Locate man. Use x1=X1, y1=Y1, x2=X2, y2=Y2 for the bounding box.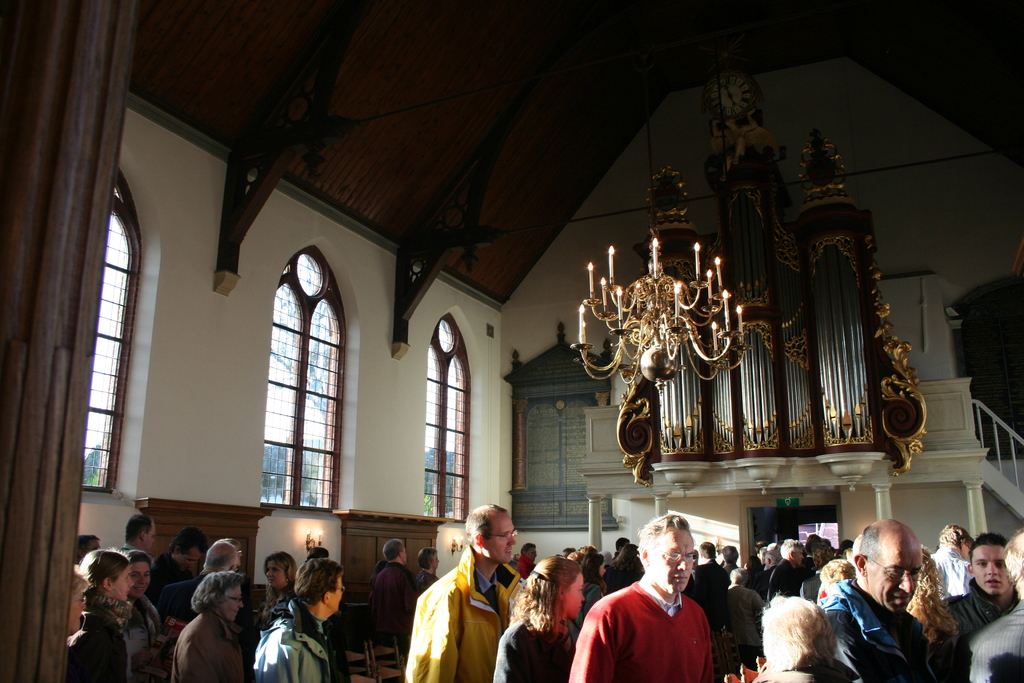
x1=114, y1=511, x2=157, y2=570.
